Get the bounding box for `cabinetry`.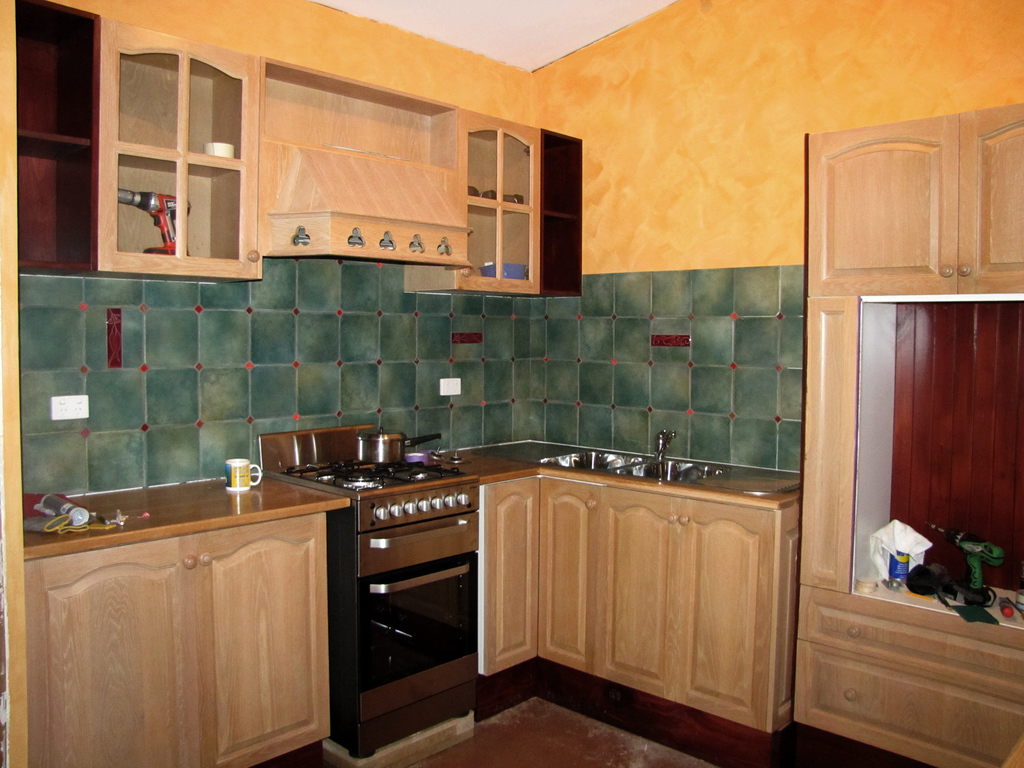
x1=18, y1=509, x2=333, y2=767.
